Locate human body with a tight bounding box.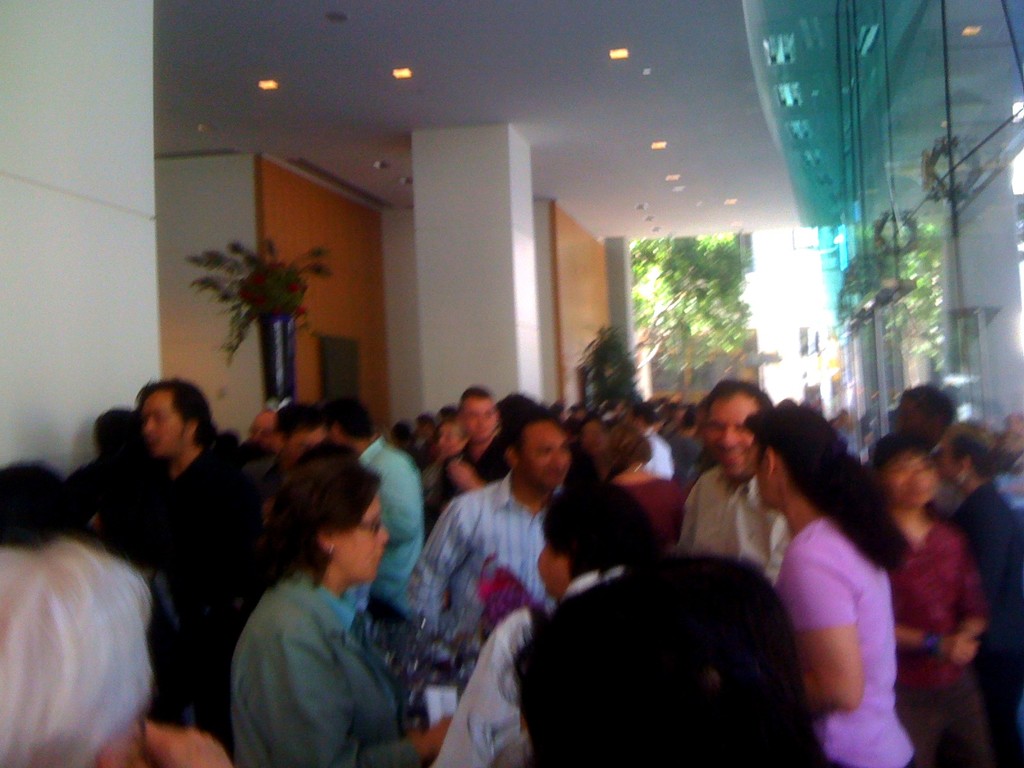
{"x1": 433, "y1": 474, "x2": 663, "y2": 766}.
